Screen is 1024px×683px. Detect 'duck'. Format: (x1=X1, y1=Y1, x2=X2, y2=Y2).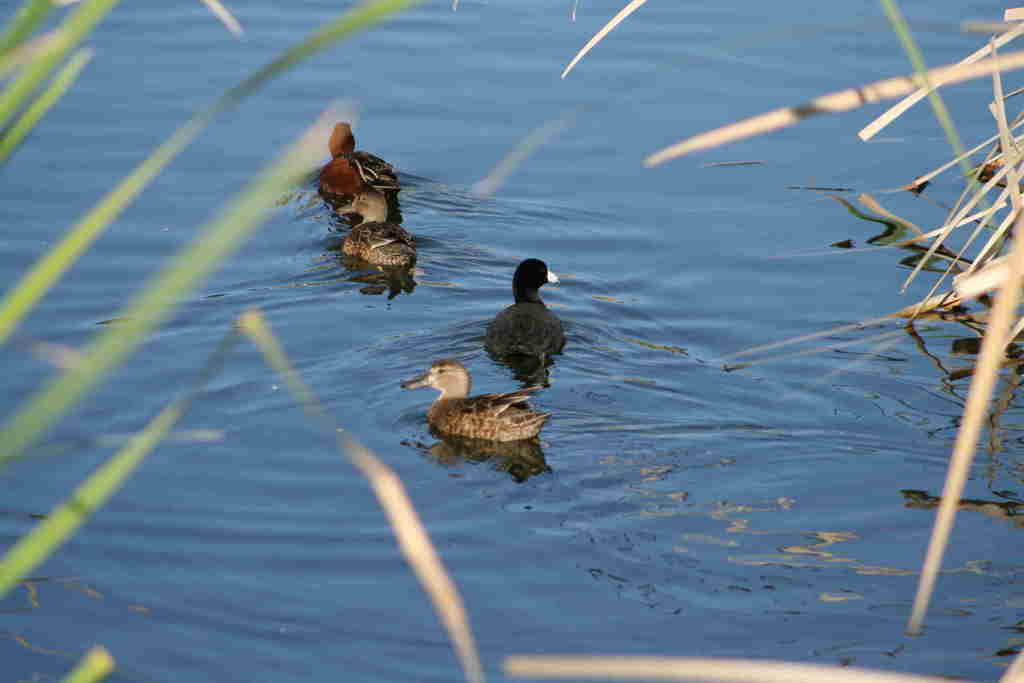
(x1=321, y1=122, x2=402, y2=200).
